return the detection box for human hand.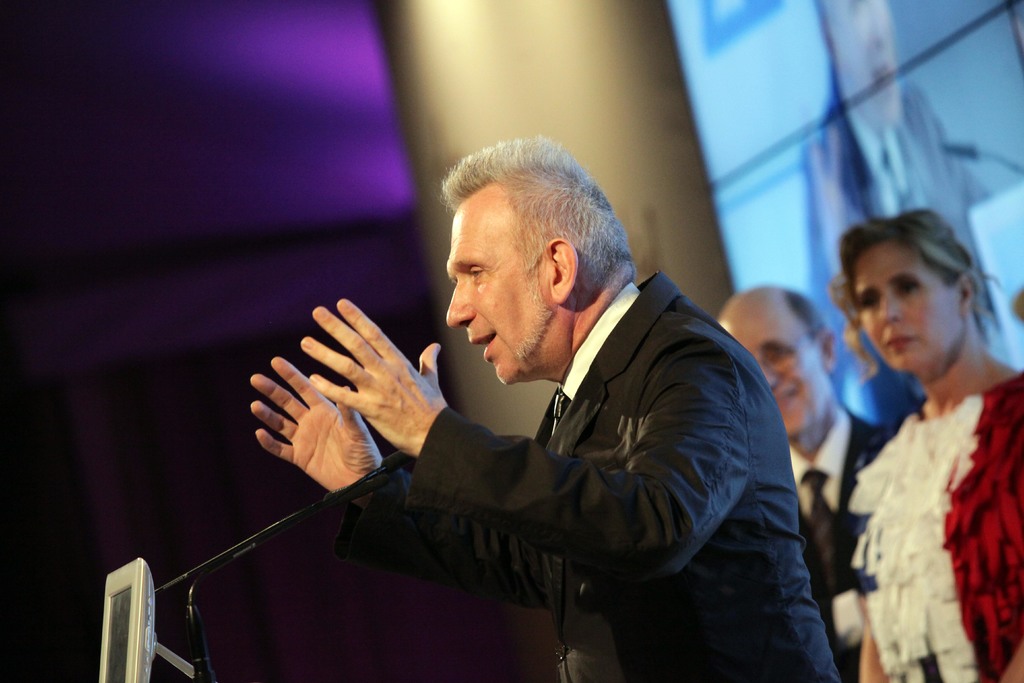
BBox(246, 354, 387, 498).
